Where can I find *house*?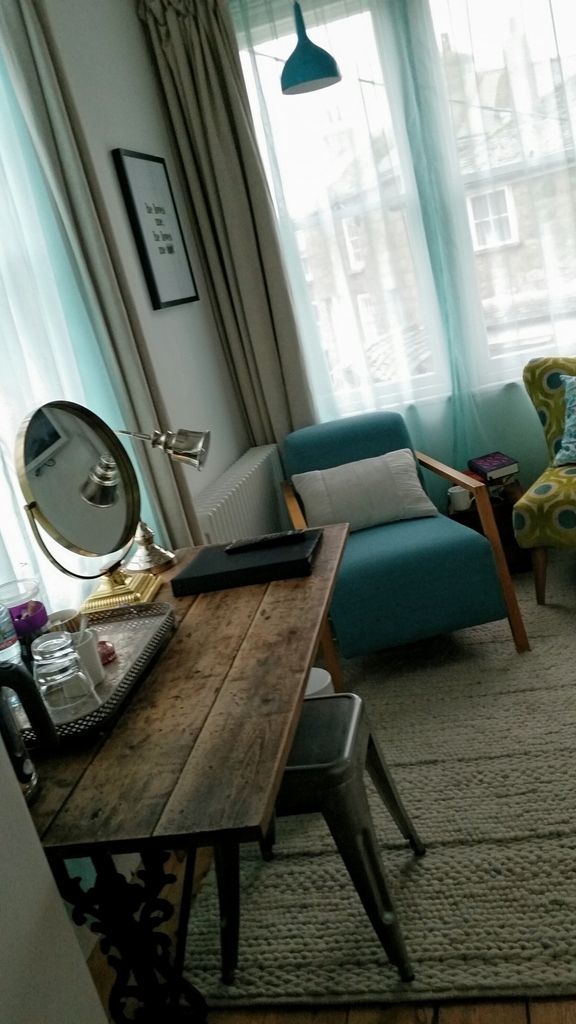
You can find it at 0 0 575 1023.
